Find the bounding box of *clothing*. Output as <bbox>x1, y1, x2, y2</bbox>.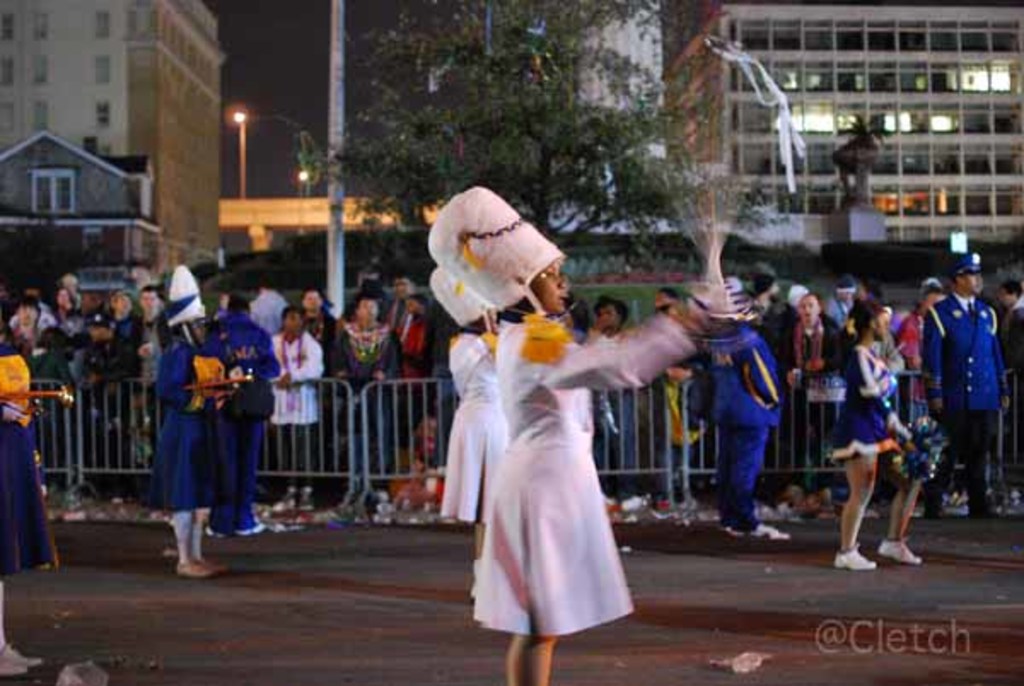
<bbox>319, 319, 393, 485</bbox>.
